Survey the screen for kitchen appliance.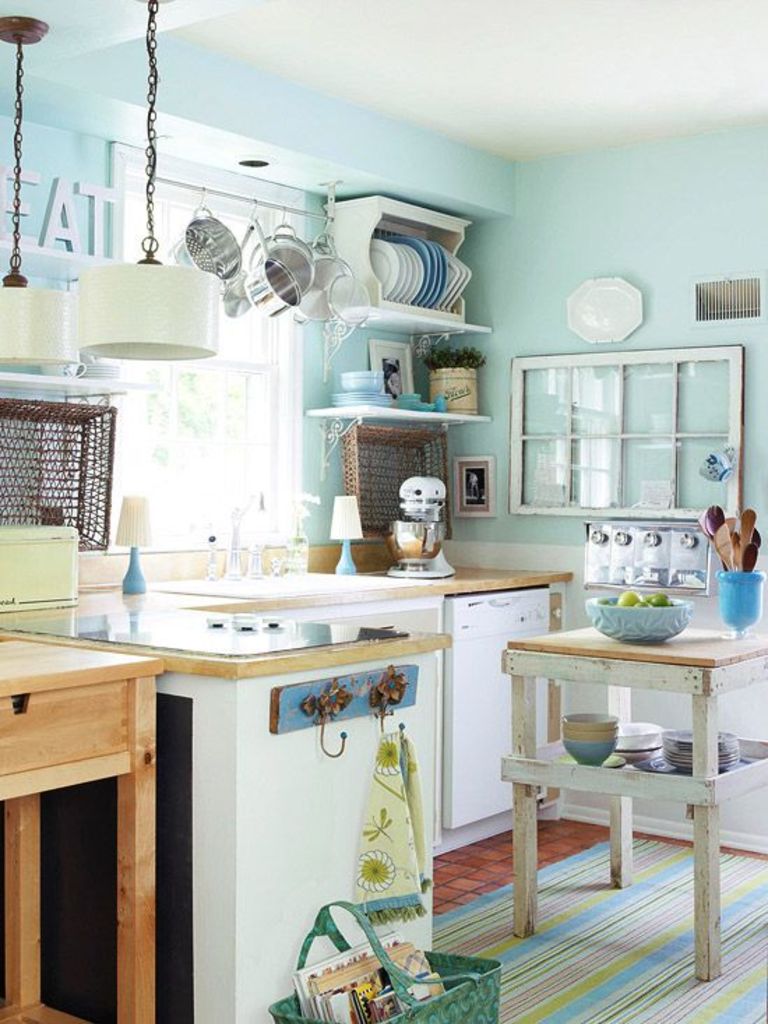
Survey found: pyautogui.locateOnScreen(674, 729, 725, 770).
